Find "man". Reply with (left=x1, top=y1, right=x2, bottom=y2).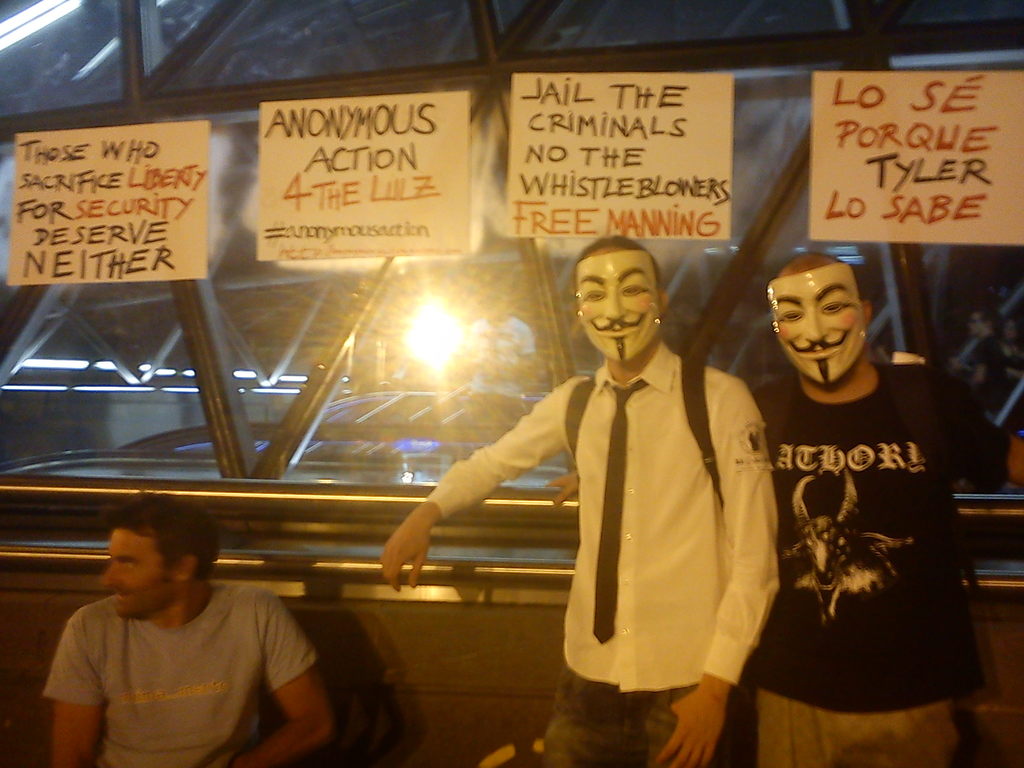
(left=548, top=248, right=1023, bottom=767).
